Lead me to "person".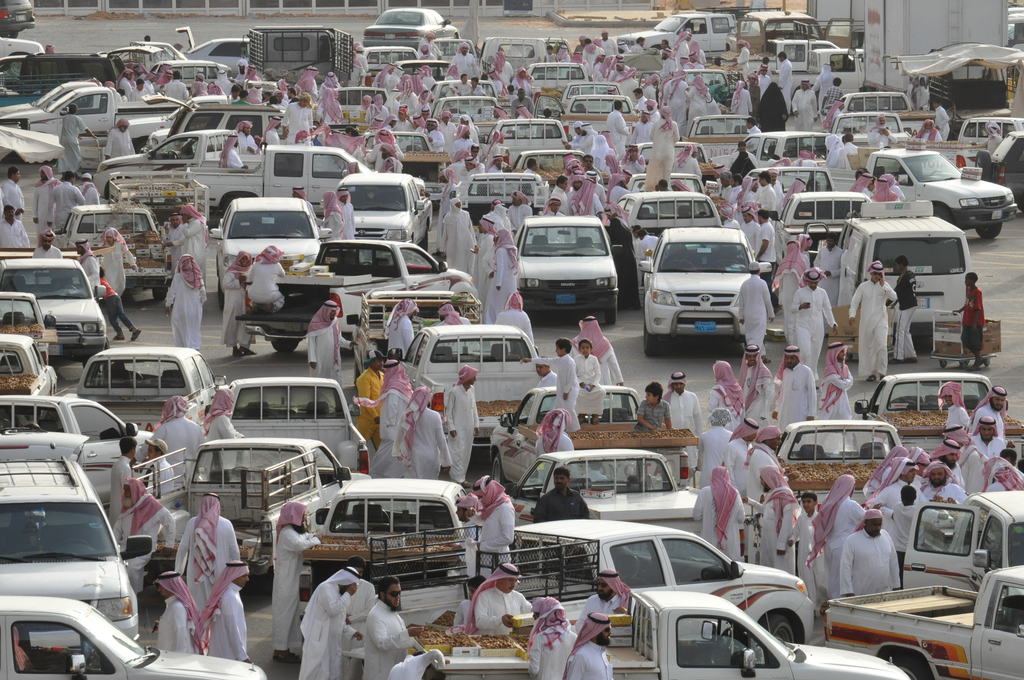
Lead to (173,491,243,617).
